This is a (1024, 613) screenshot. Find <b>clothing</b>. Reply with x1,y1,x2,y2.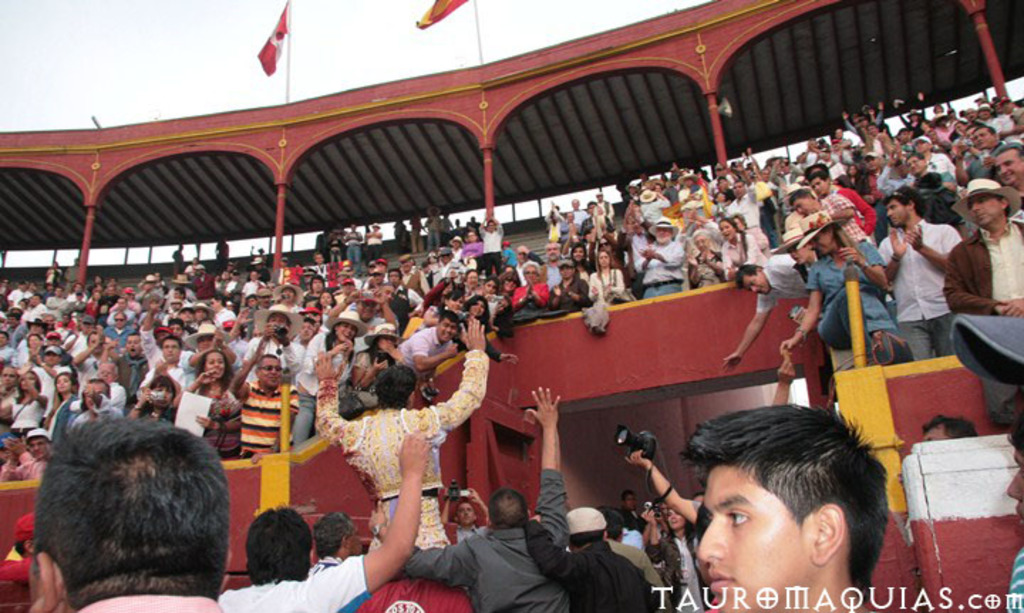
602,536,670,612.
